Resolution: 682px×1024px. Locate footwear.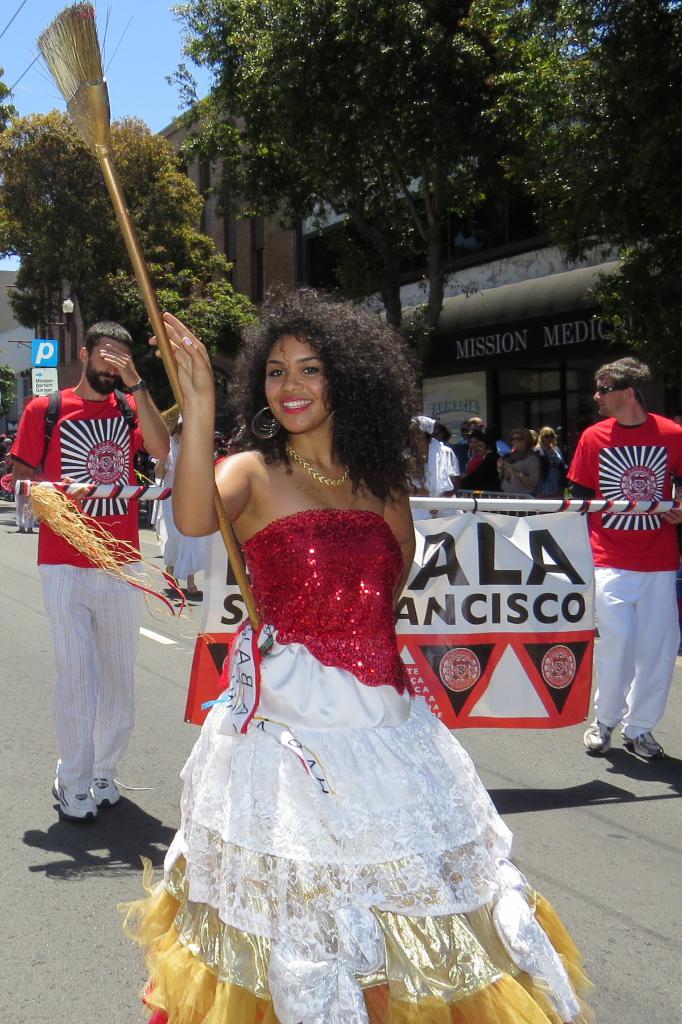
(100, 774, 121, 806).
